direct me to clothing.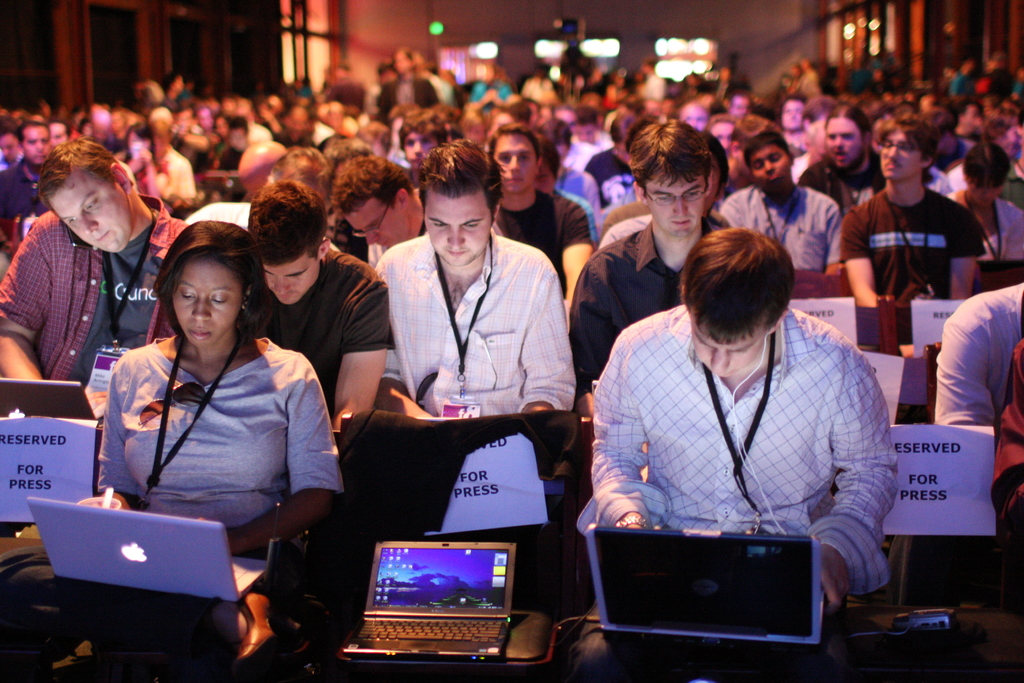
Direction: 593/129/618/145.
